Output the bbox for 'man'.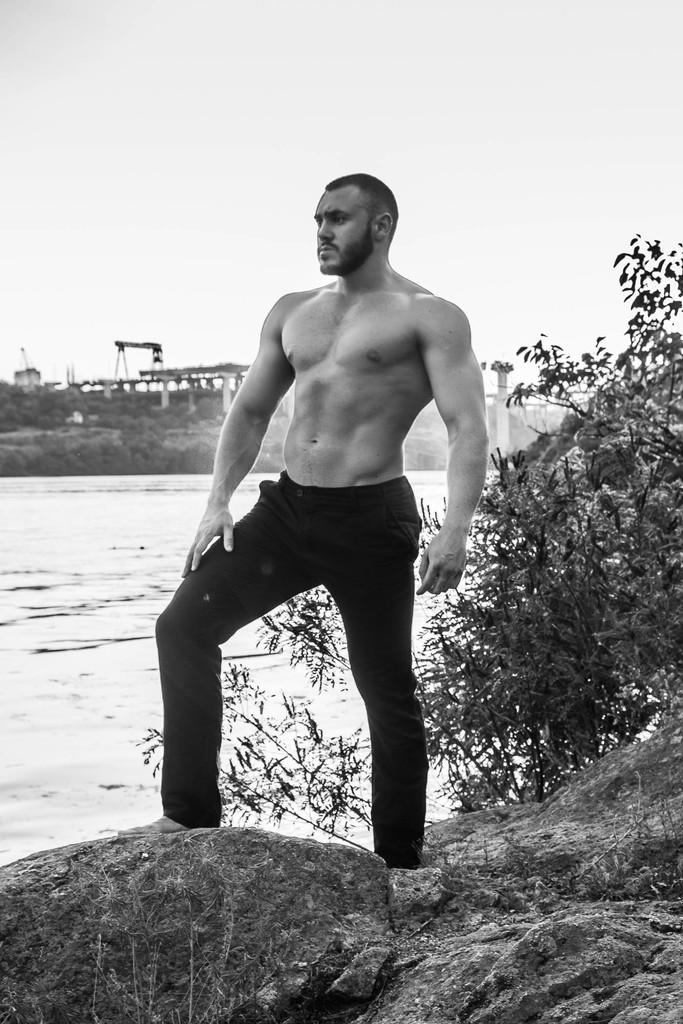
crop(166, 189, 501, 906).
